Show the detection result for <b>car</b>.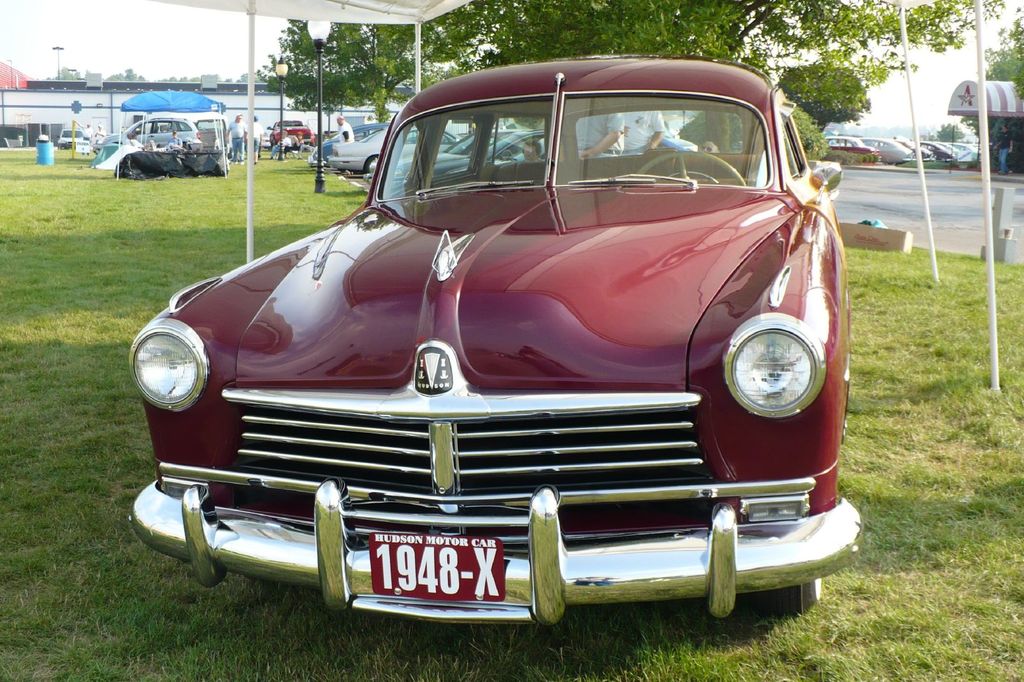
[left=272, top=120, right=304, bottom=146].
